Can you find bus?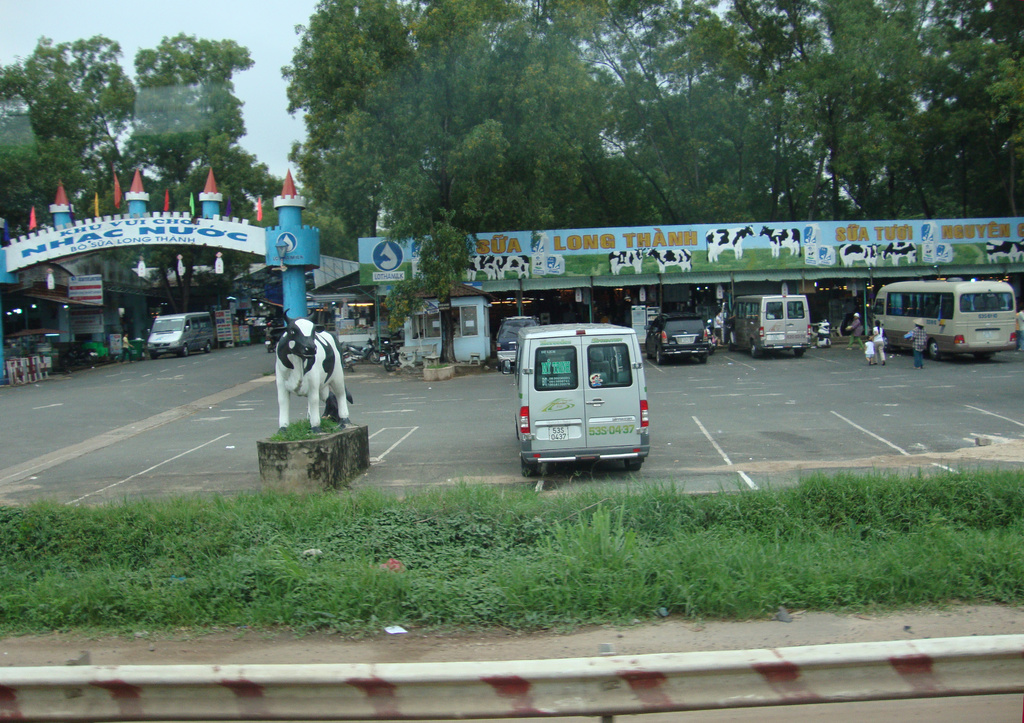
Yes, bounding box: bbox=(868, 273, 1018, 362).
